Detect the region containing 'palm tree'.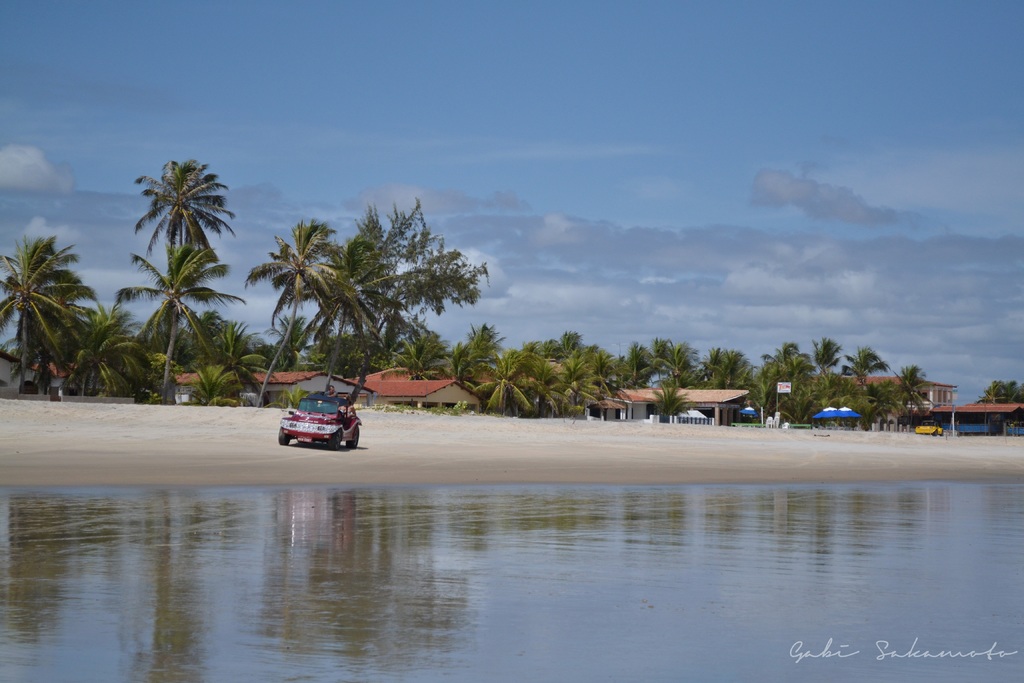
Rect(834, 340, 859, 431).
